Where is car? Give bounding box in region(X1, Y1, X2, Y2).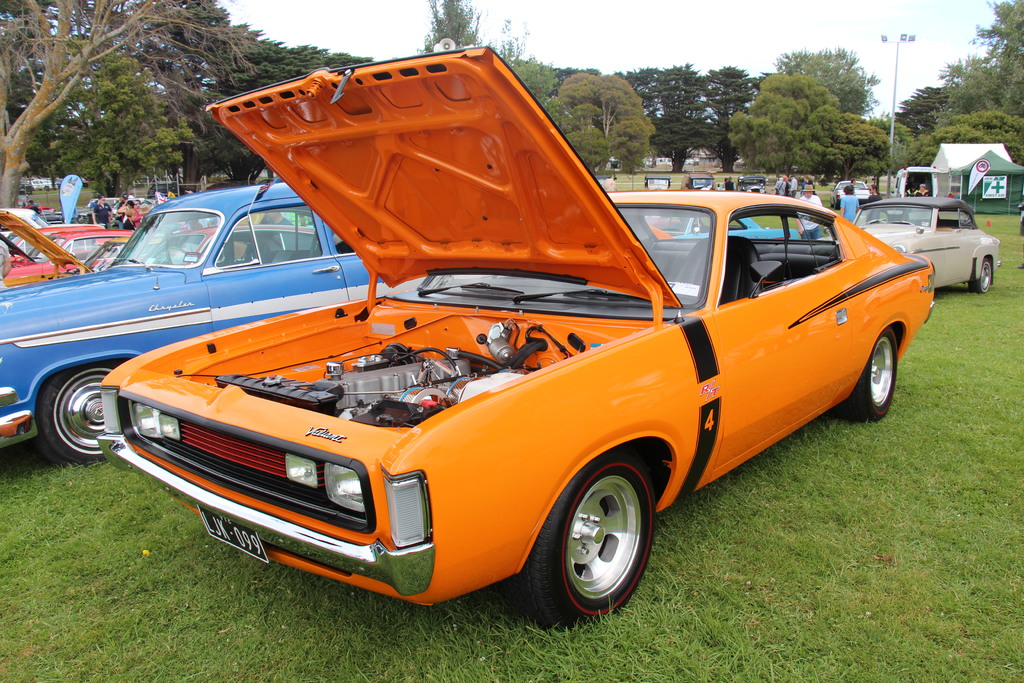
region(648, 173, 668, 195).
